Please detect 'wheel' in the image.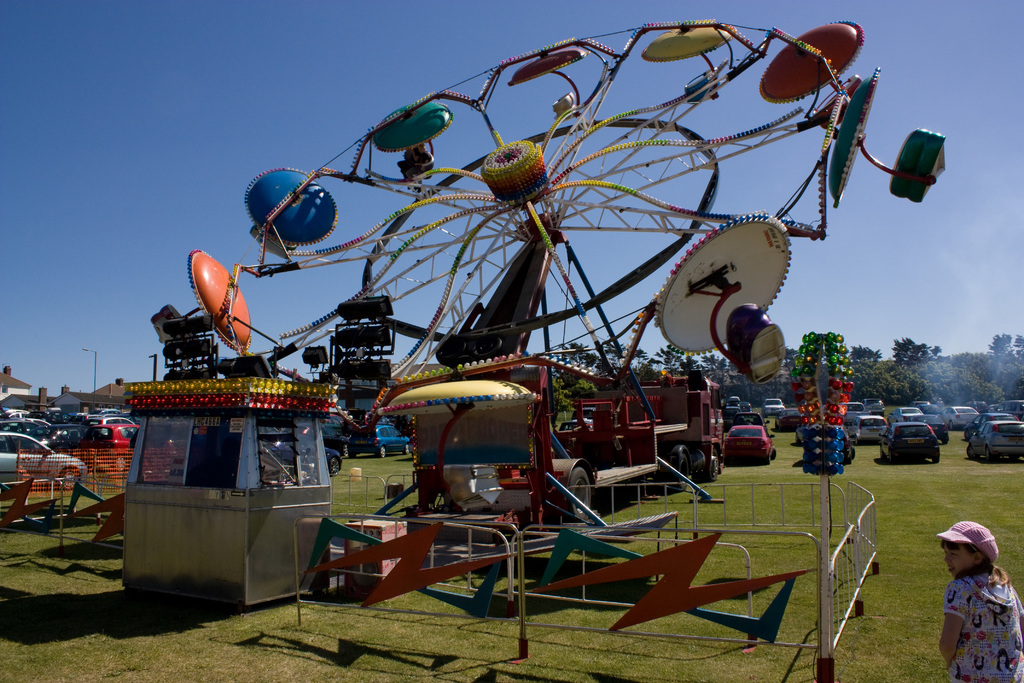
561, 471, 593, 522.
